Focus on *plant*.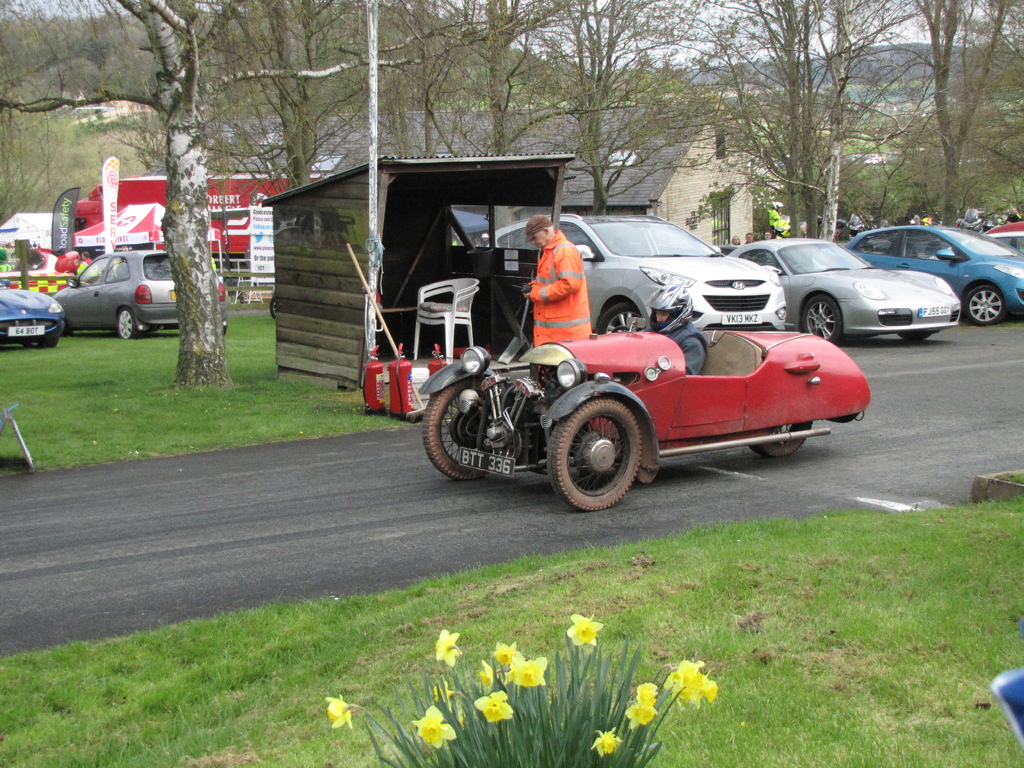
Focused at {"left": 0, "top": 490, "right": 1023, "bottom": 767}.
